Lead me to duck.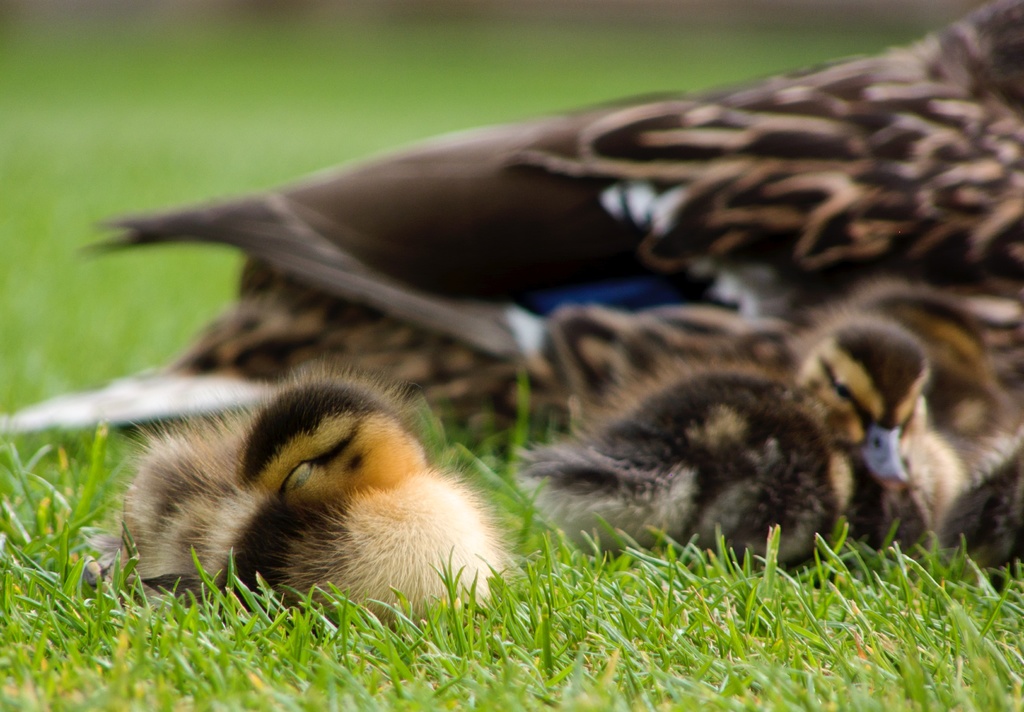
Lead to box=[488, 315, 958, 549].
